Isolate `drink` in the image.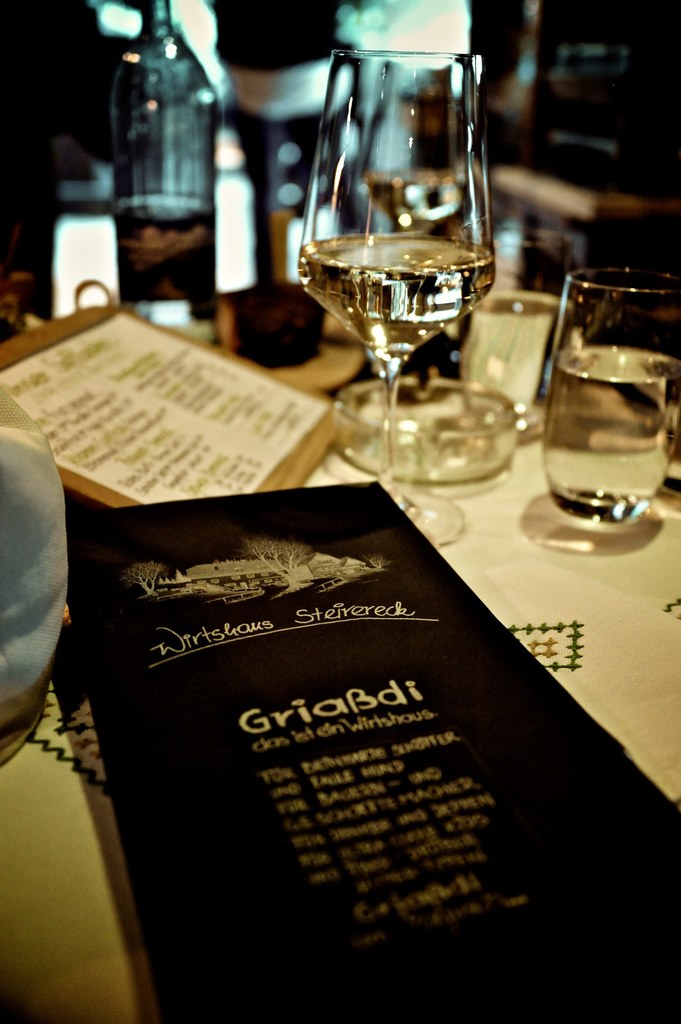
Isolated region: 536,355,680,519.
